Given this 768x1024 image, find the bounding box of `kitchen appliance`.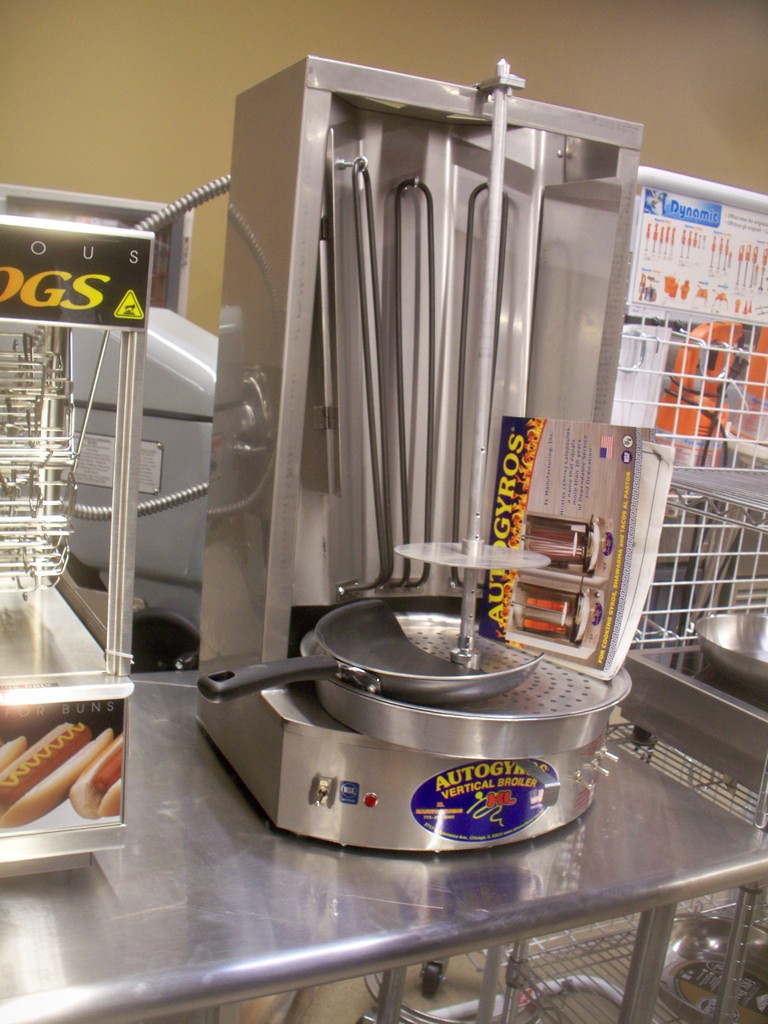
box=[0, 185, 186, 870].
